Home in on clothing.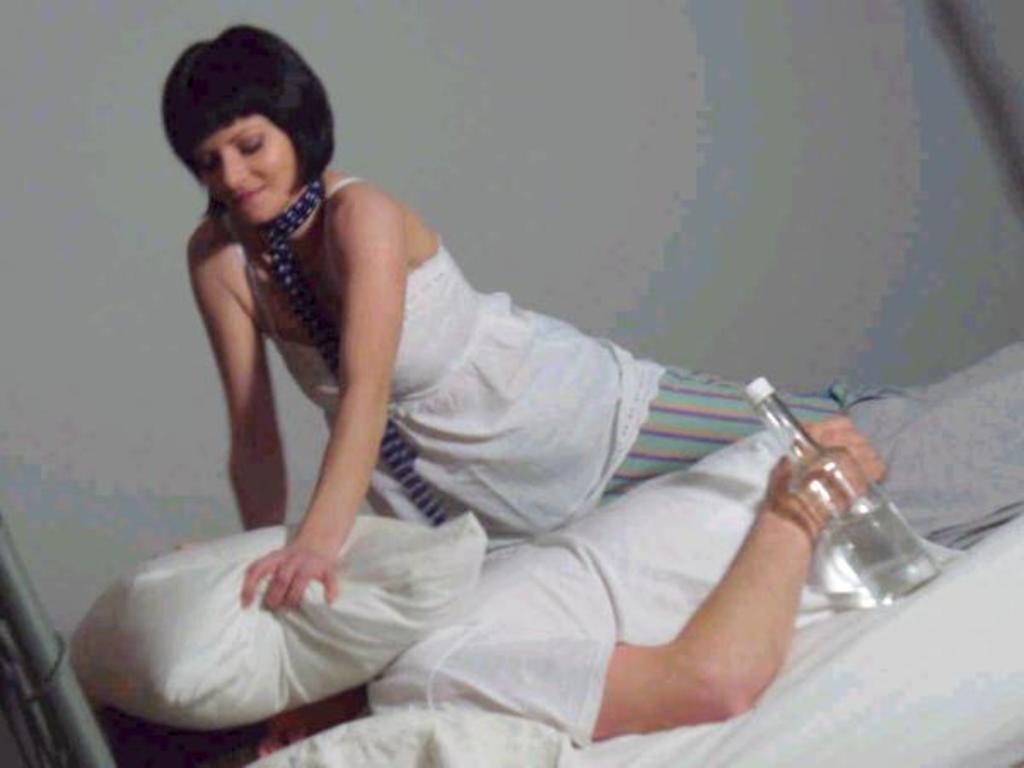
Homed in at [218,177,860,555].
